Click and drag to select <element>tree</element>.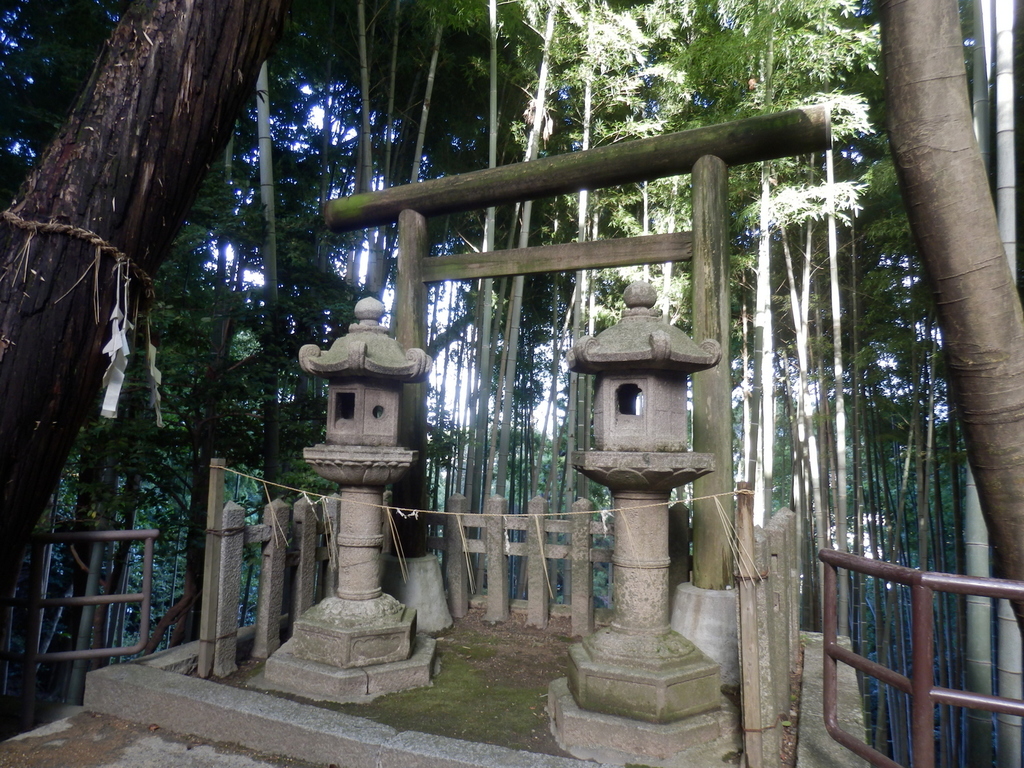
Selection: <bbox>878, 0, 1023, 645</bbox>.
